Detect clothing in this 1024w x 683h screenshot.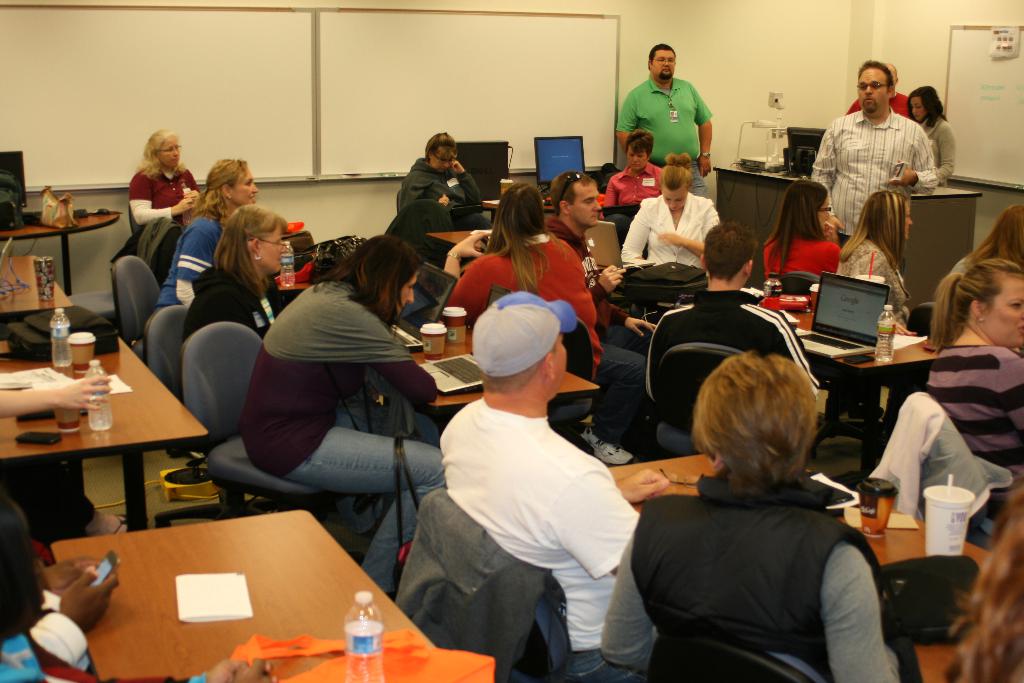
Detection: x1=617, y1=193, x2=724, y2=280.
